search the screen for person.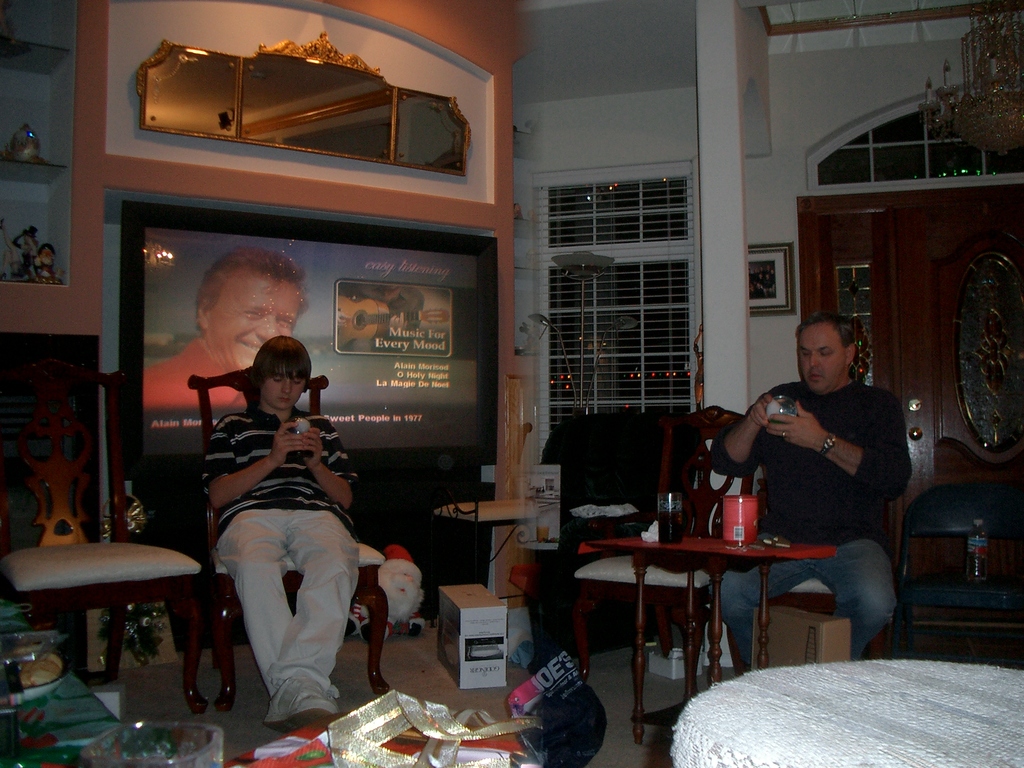
Found at left=193, top=332, right=364, bottom=733.
